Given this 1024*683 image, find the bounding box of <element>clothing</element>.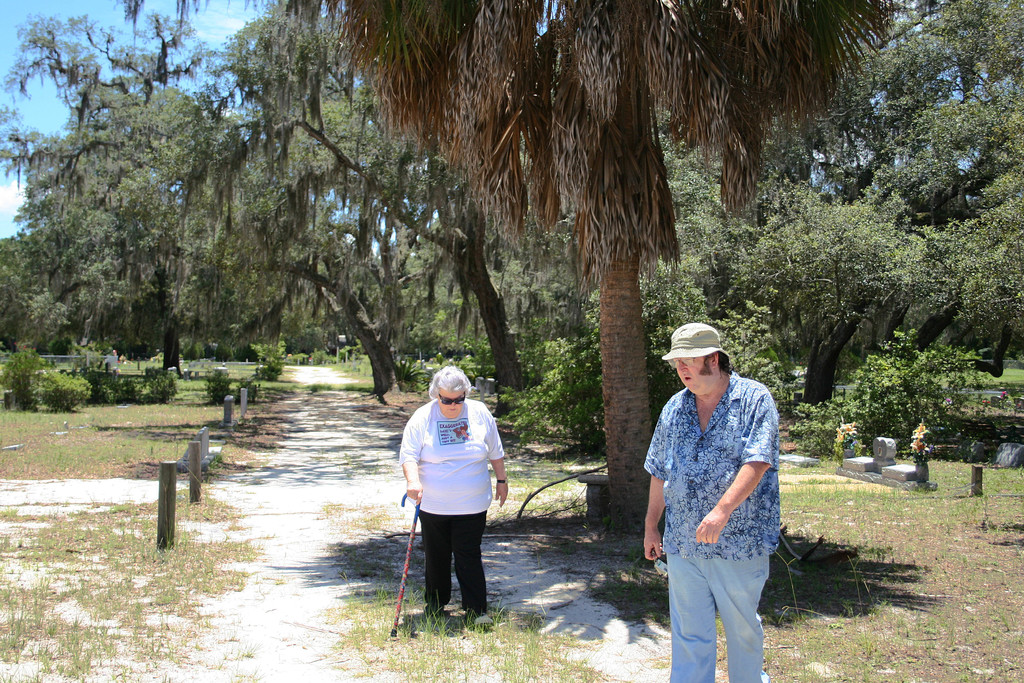
detection(397, 397, 502, 618).
